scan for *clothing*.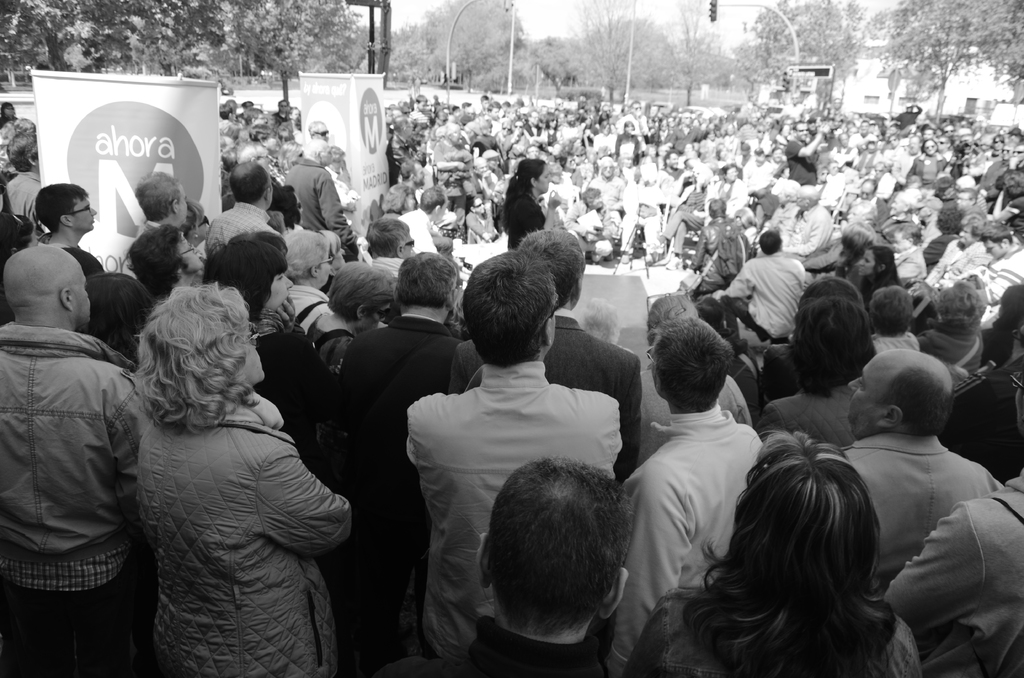
Scan result: 647/588/918/677.
